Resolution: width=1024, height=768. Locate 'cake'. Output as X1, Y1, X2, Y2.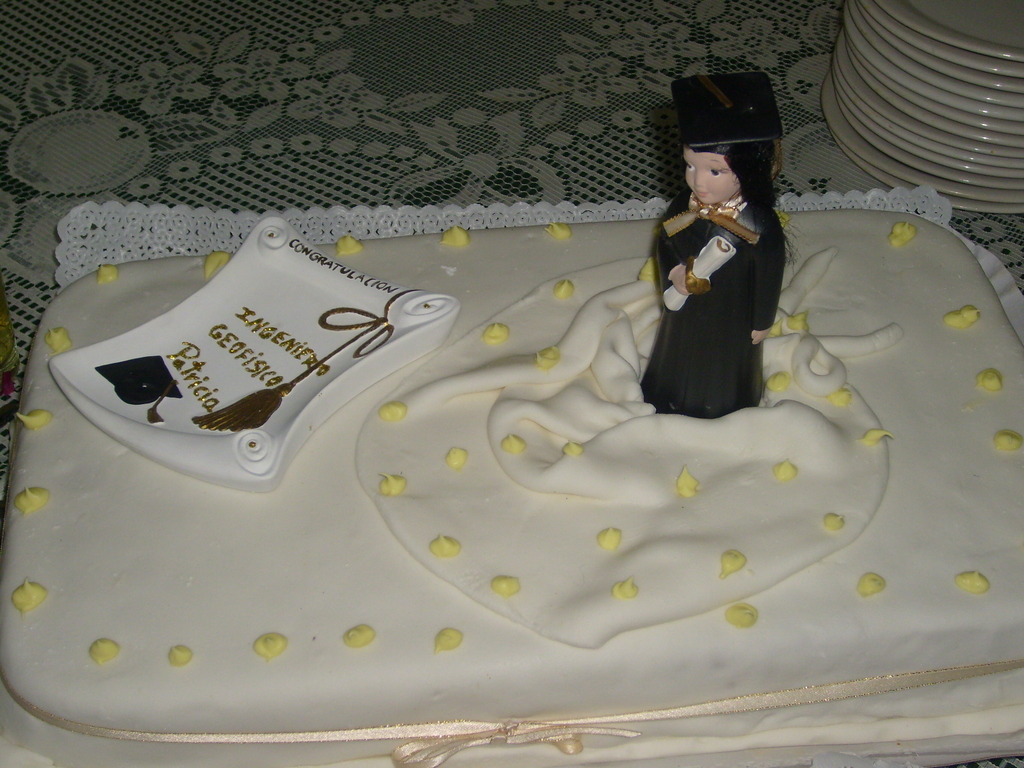
3, 213, 1023, 734.
